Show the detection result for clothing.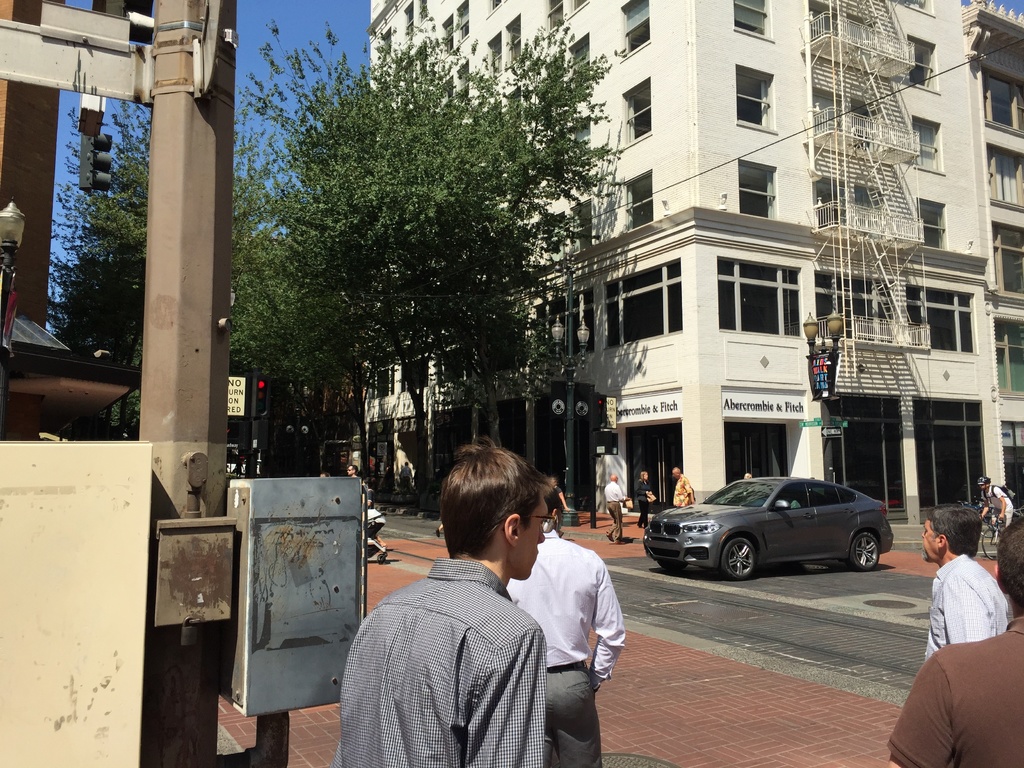
BBox(607, 480, 627, 536).
